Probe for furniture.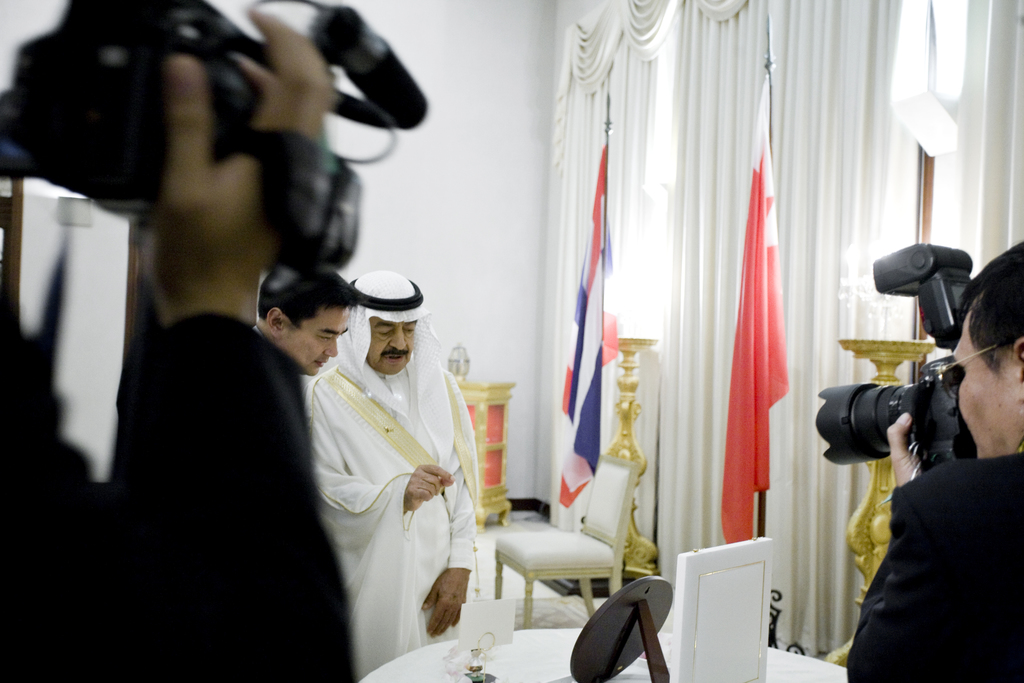
Probe result: (454, 377, 515, 531).
